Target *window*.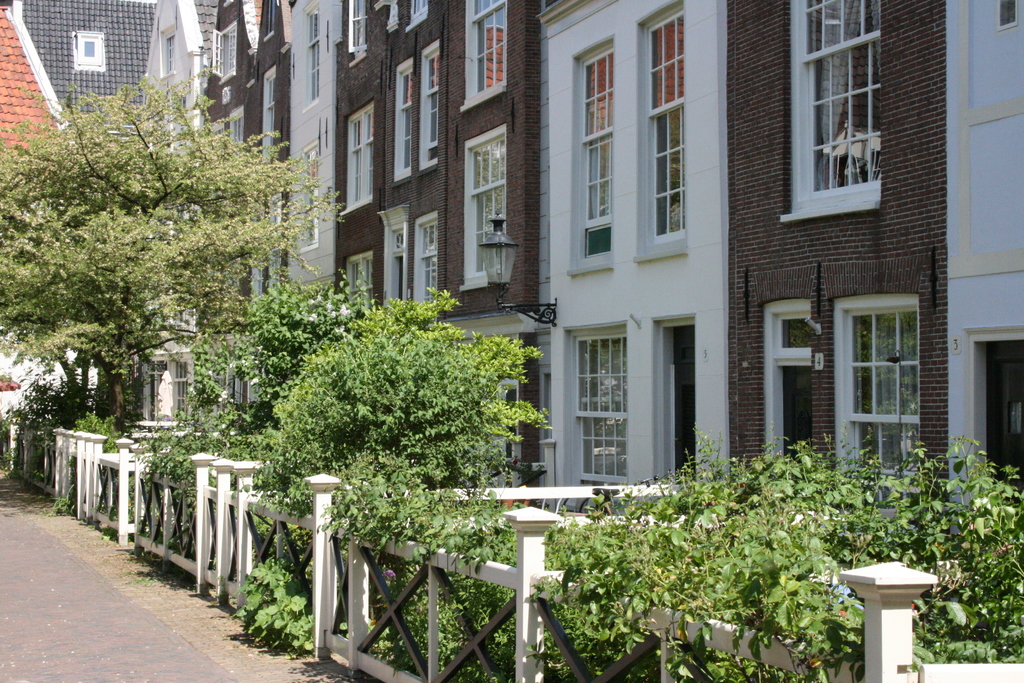
Target region: 461:0:509:99.
